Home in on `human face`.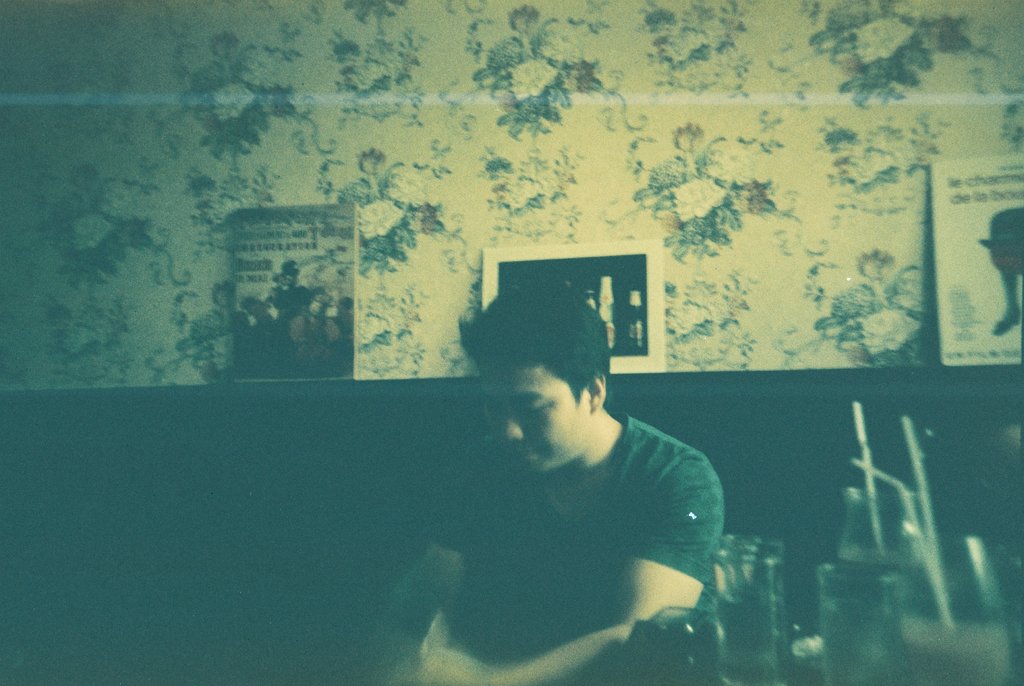
Homed in at [485,359,584,474].
